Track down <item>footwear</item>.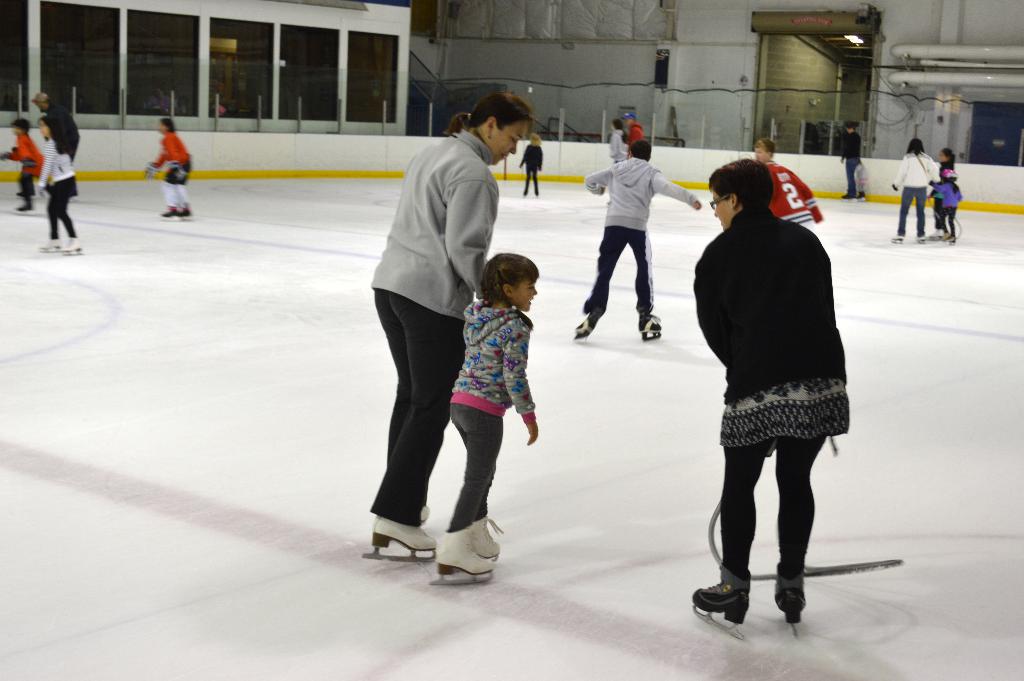
Tracked to pyautogui.locateOnScreen(643, 313, 661, 336).
